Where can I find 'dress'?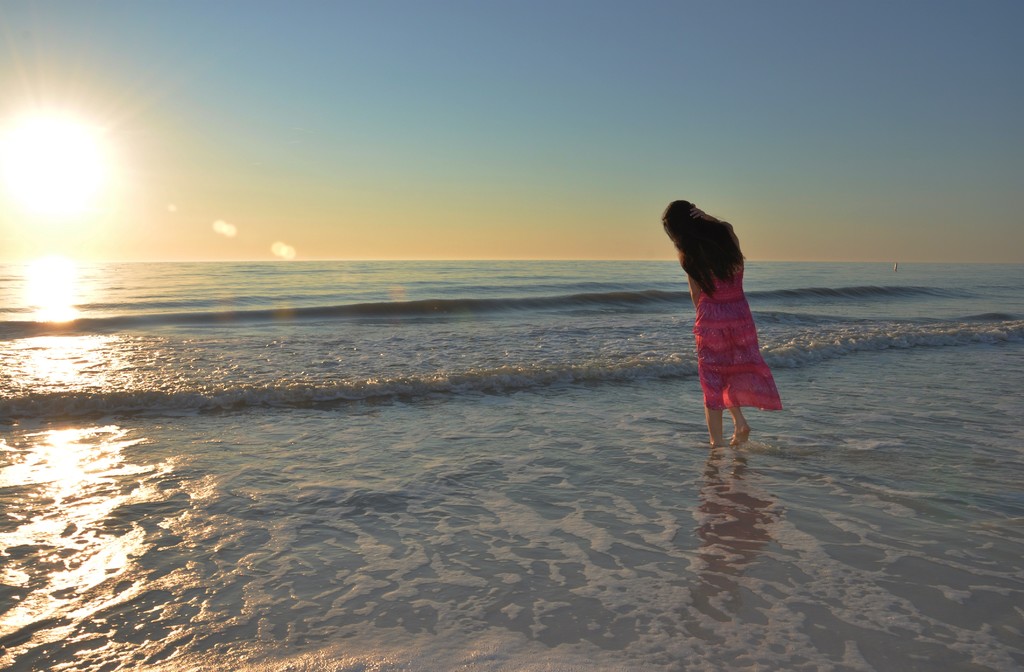
You can find it at bbox(692, 264, 781, 409).
